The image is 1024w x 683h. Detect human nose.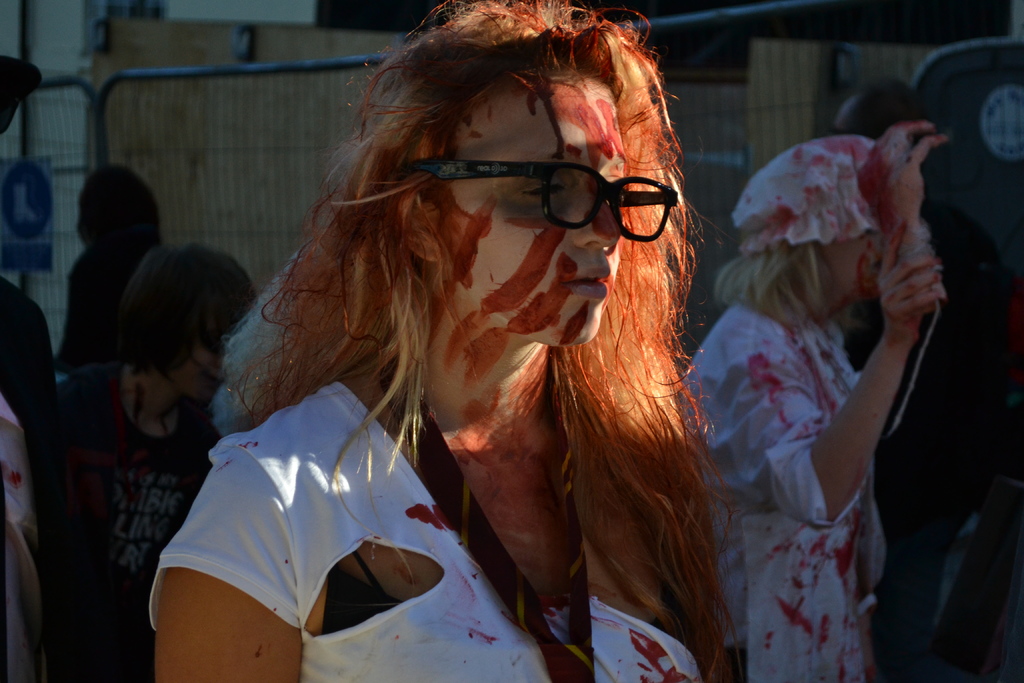
Detection: <region>572, 181, 618, 252</region>.
